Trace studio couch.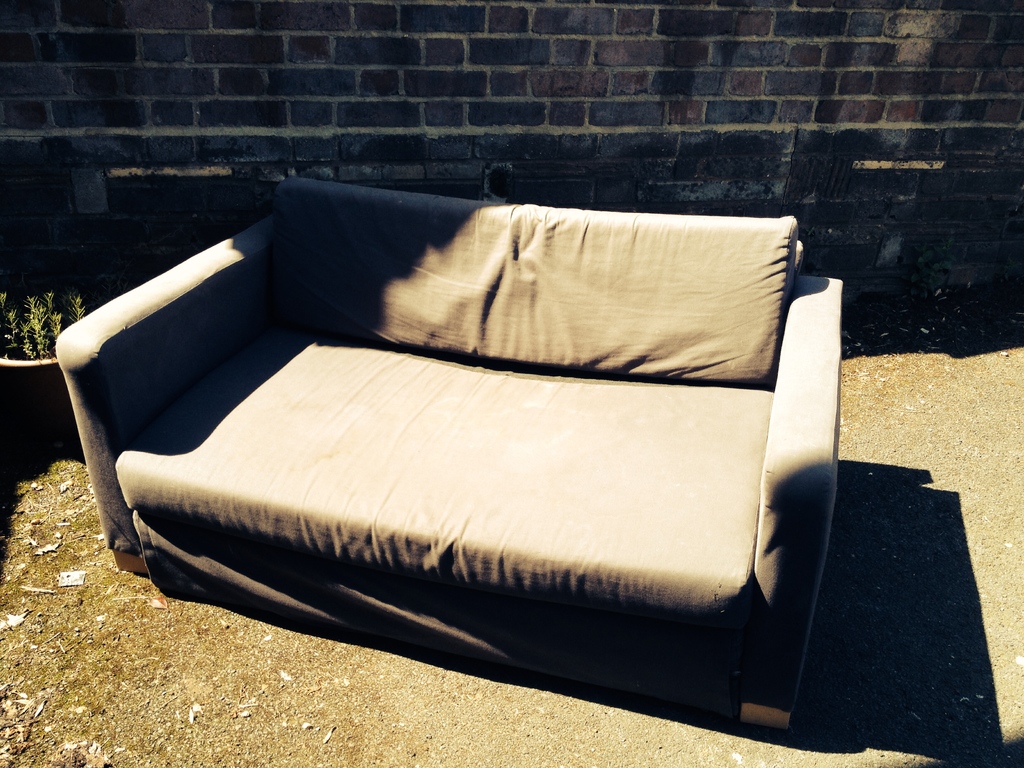
Traced to 56 170 840 737.
